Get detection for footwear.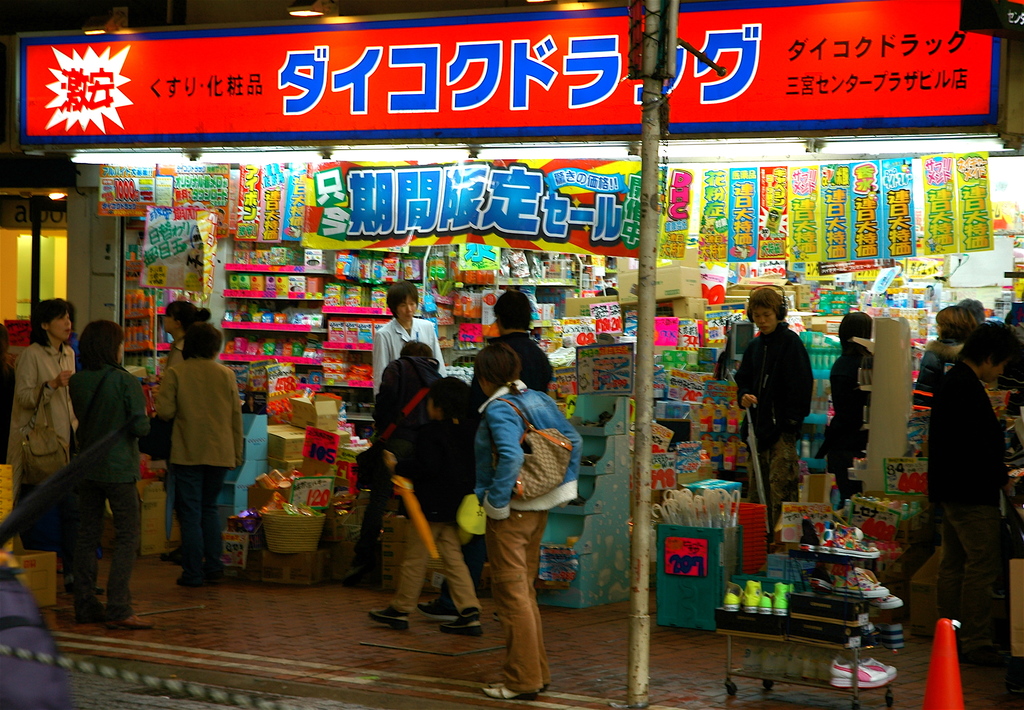
Detection: 417, 591, 458, 617.
